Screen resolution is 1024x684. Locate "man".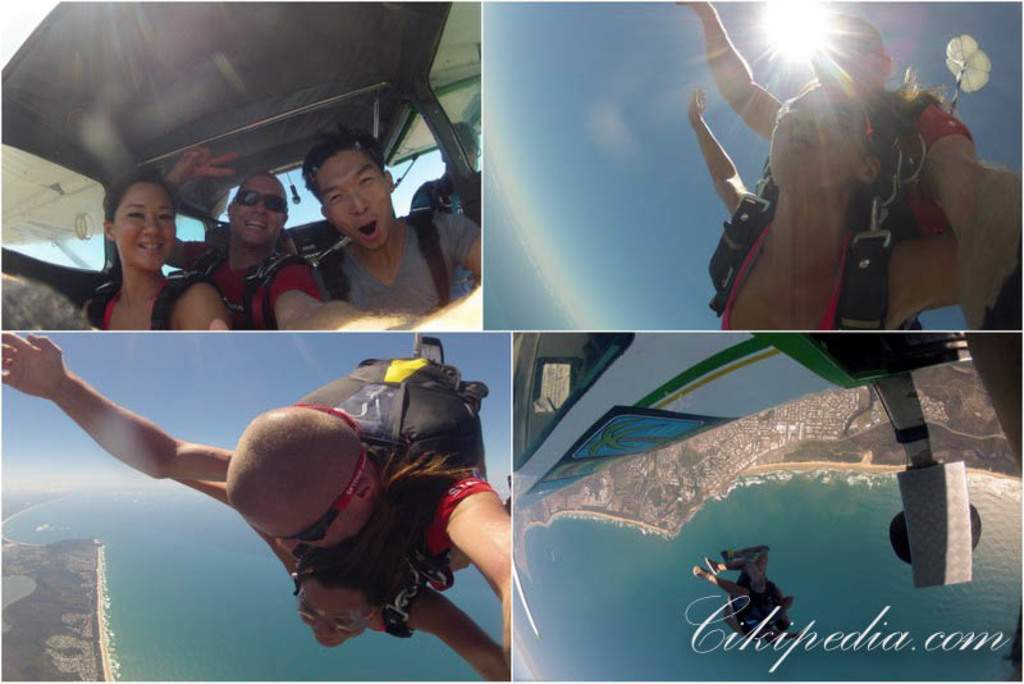
box=[165, 138, 483, 329].
